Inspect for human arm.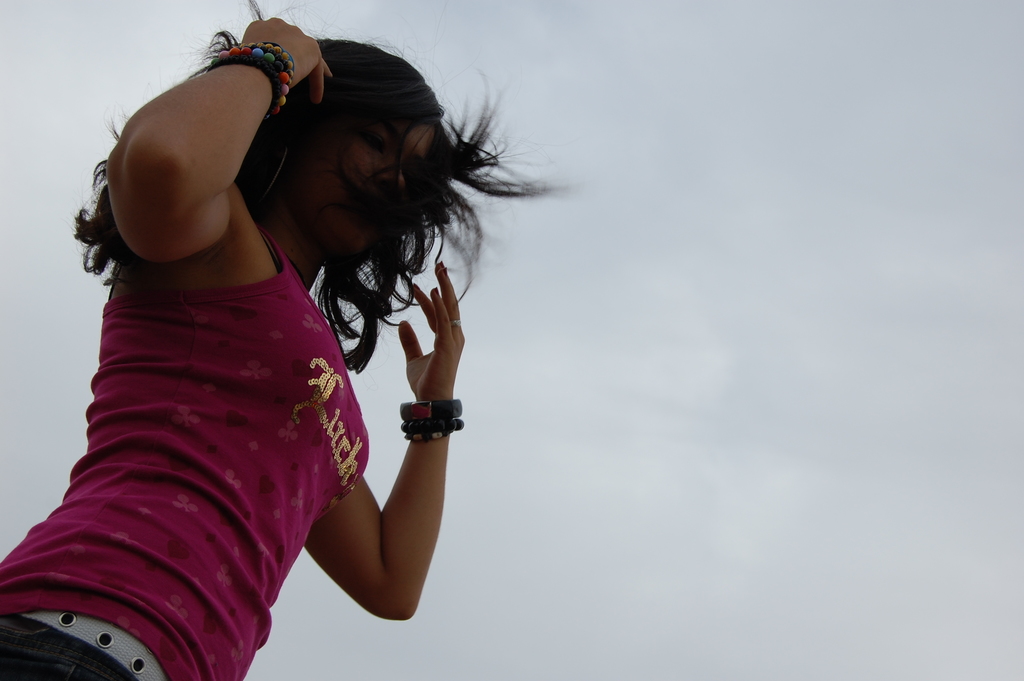
Inspection: BBox(89, 11, 358, 312).
